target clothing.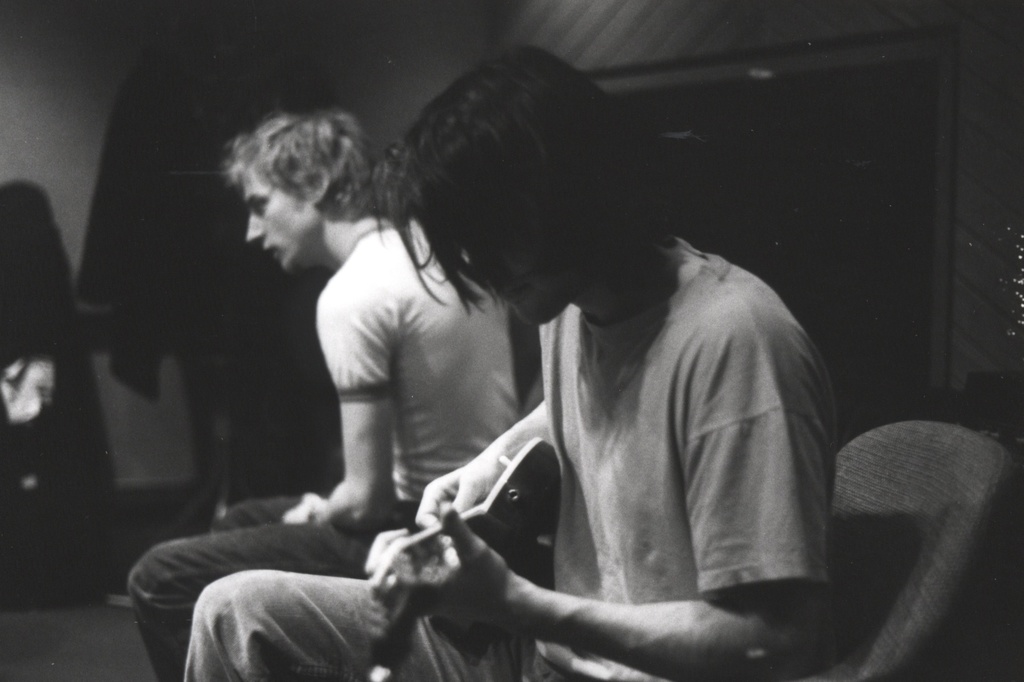
Target region: (183, 234, 837, 681).
